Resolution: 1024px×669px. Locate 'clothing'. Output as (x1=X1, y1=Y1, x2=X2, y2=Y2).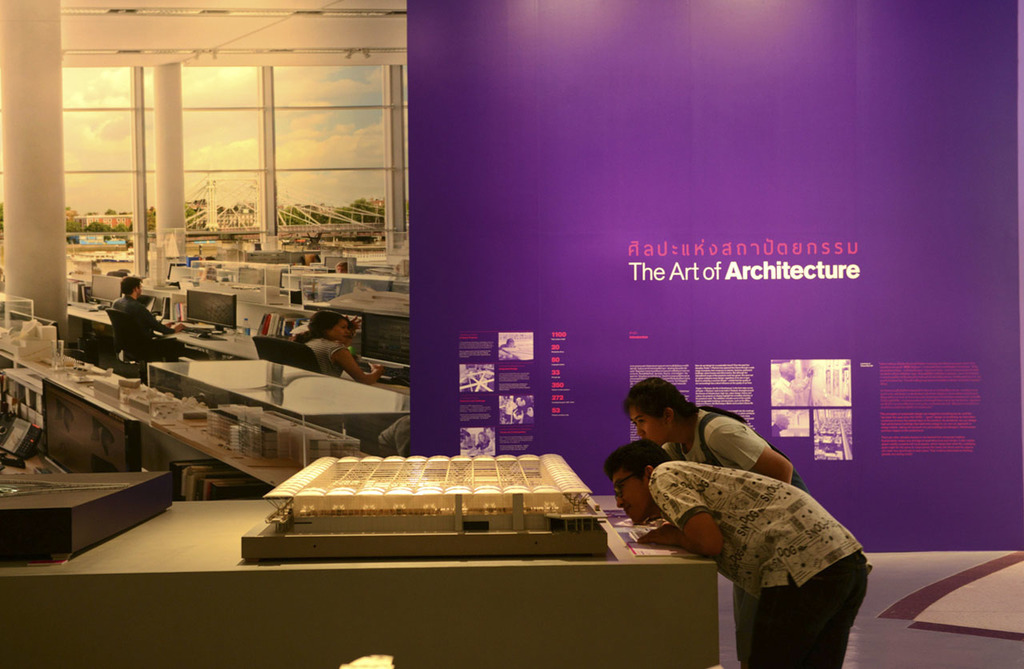
(x1=119, y1=288, x2=186, y2=371).
